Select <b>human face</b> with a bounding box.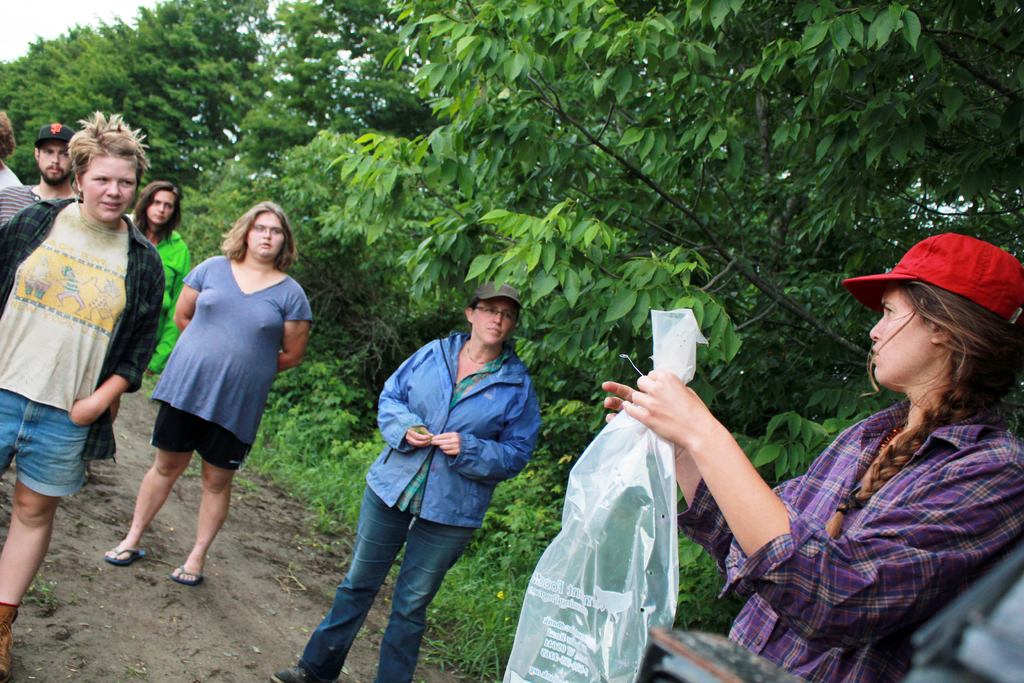
80/149/141/222.
